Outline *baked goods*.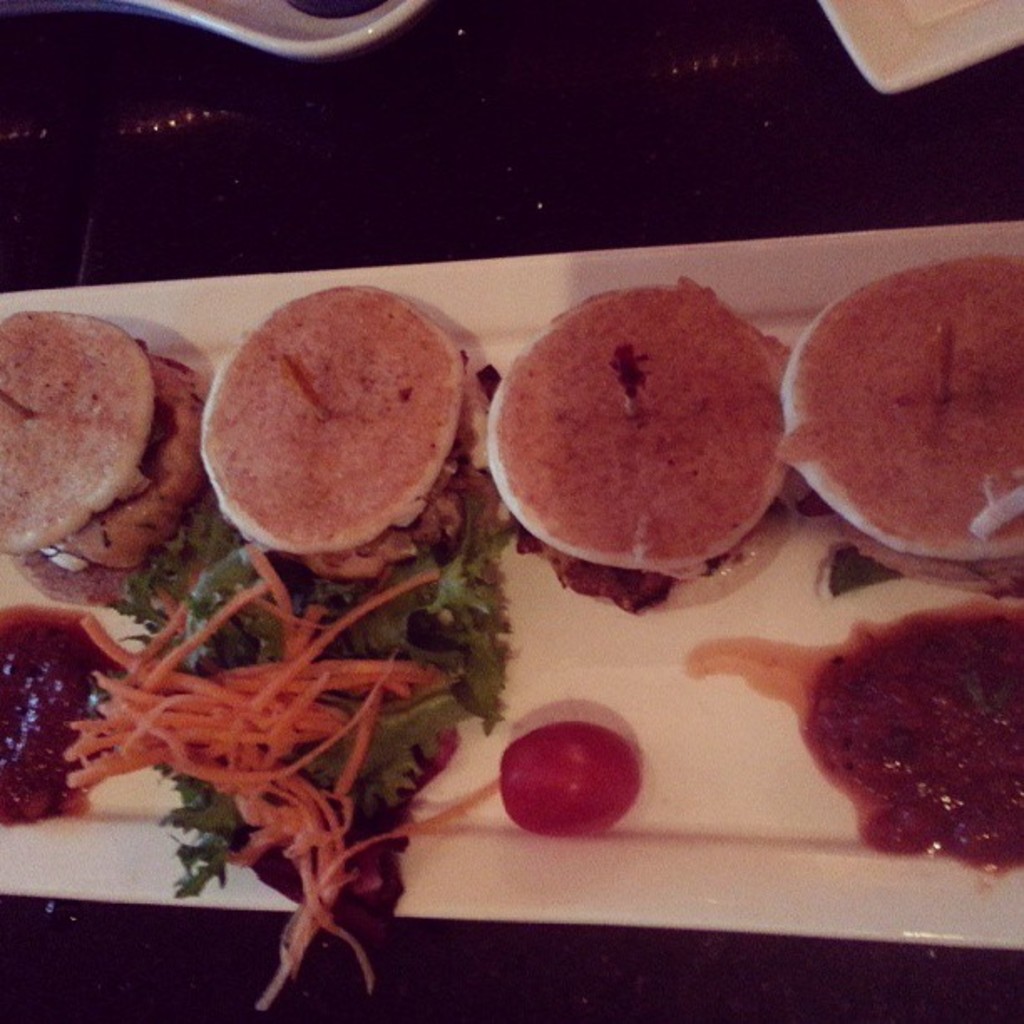
Outline: left=0, top=311, right=207, bottom=617.
